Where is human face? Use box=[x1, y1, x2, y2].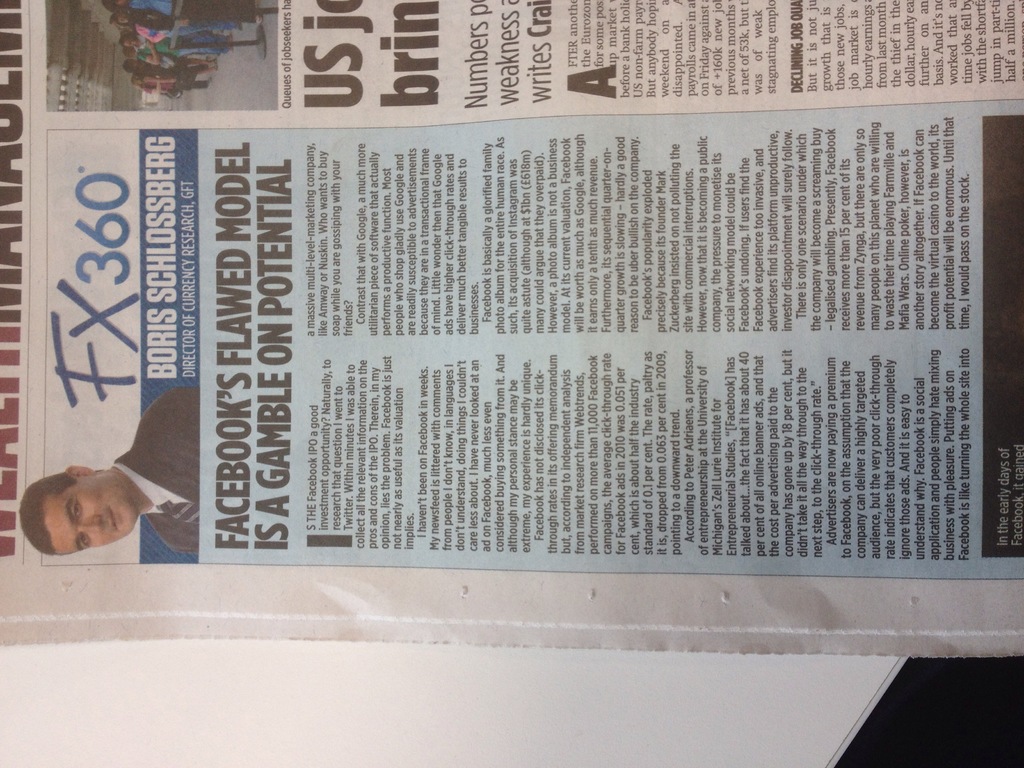
box=[124, 40, 136, 53].
